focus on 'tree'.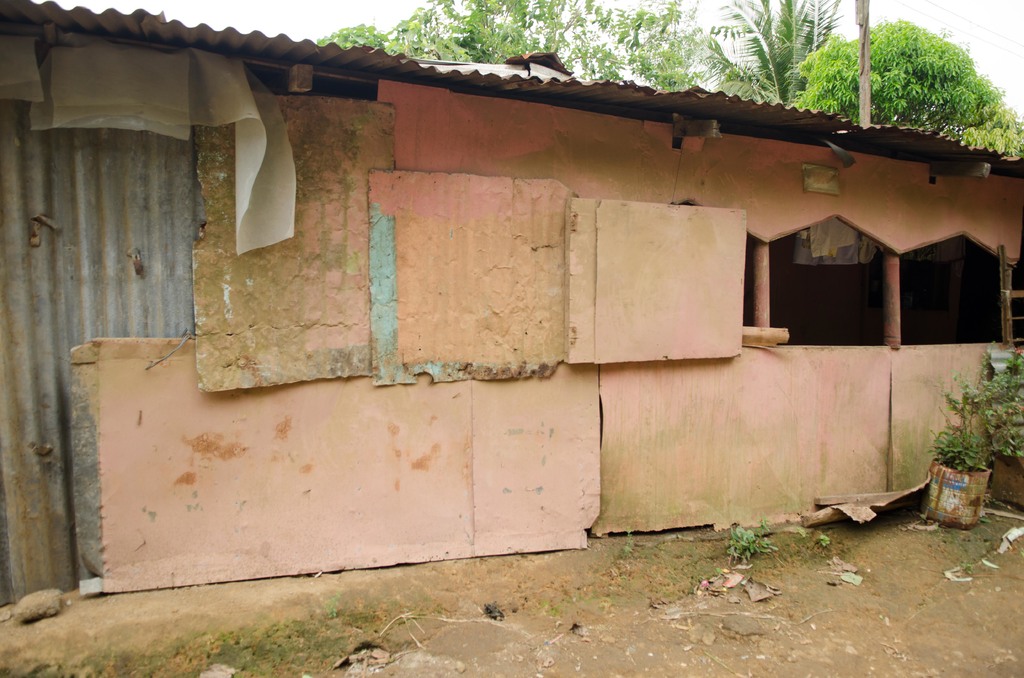
Focused at <bbox>706, 0, 840, 108</bbox>.
